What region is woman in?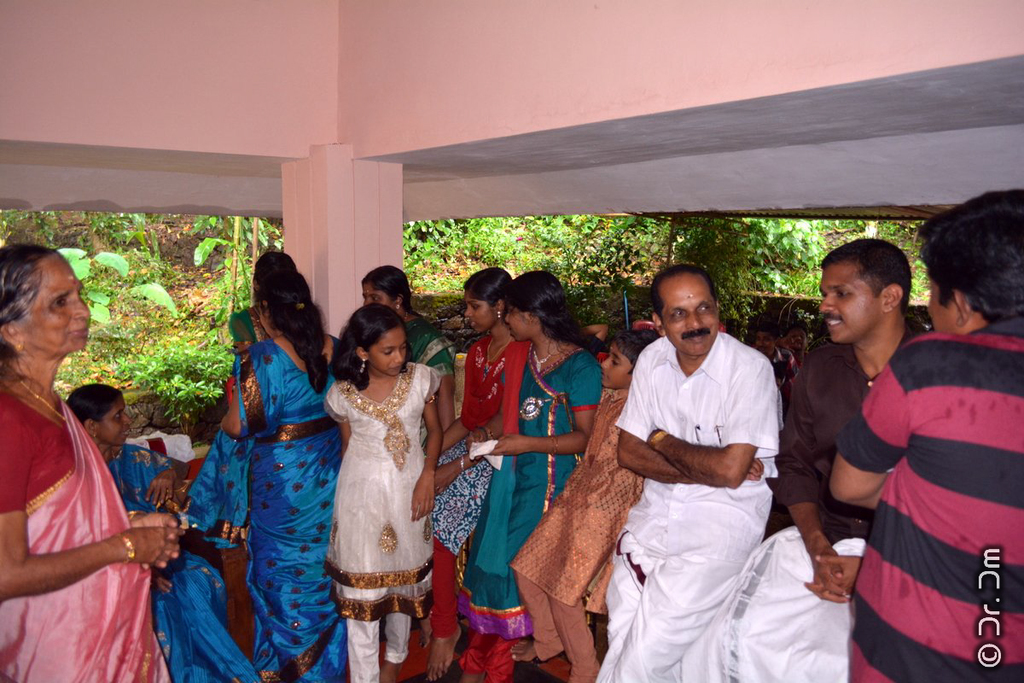
x1=182, y1=270, x2=340, y2=682.
